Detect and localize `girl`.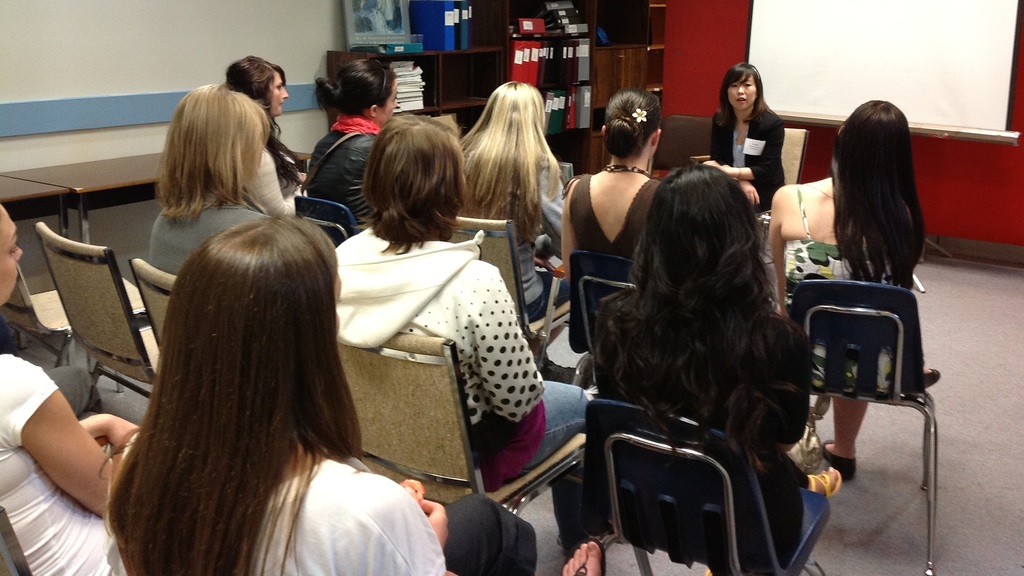
Localized at [left=143, top=86, right=267, bottom=272].
